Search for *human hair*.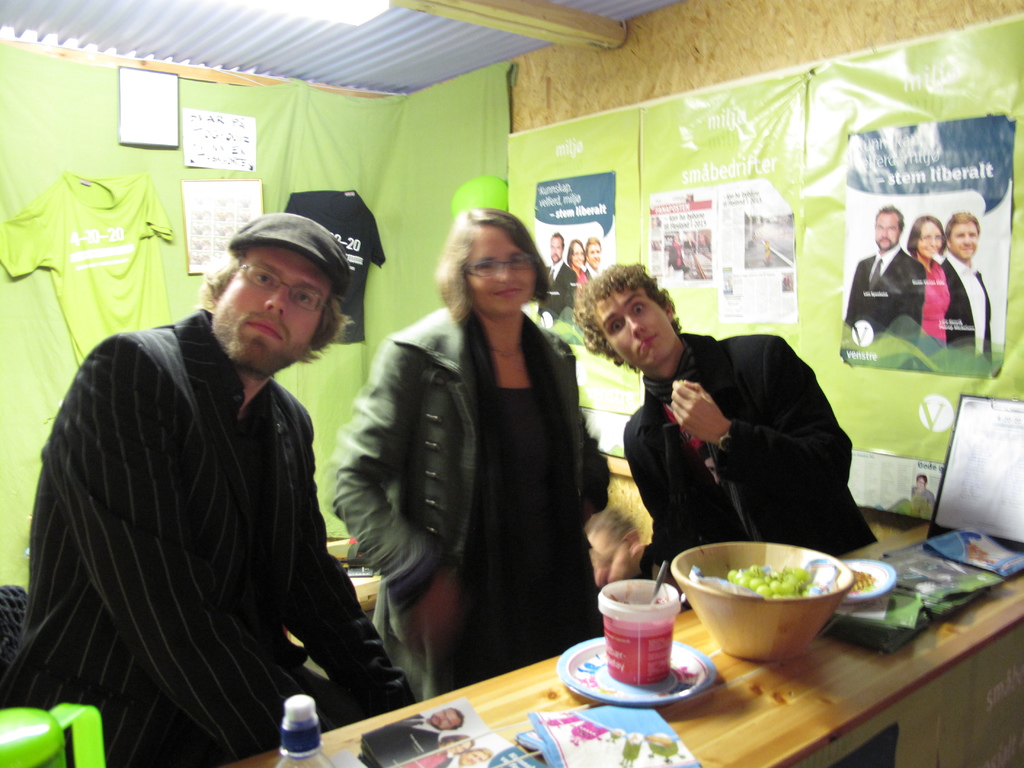
Found at [x1=573, y1=258, x2=685, y2=383].
